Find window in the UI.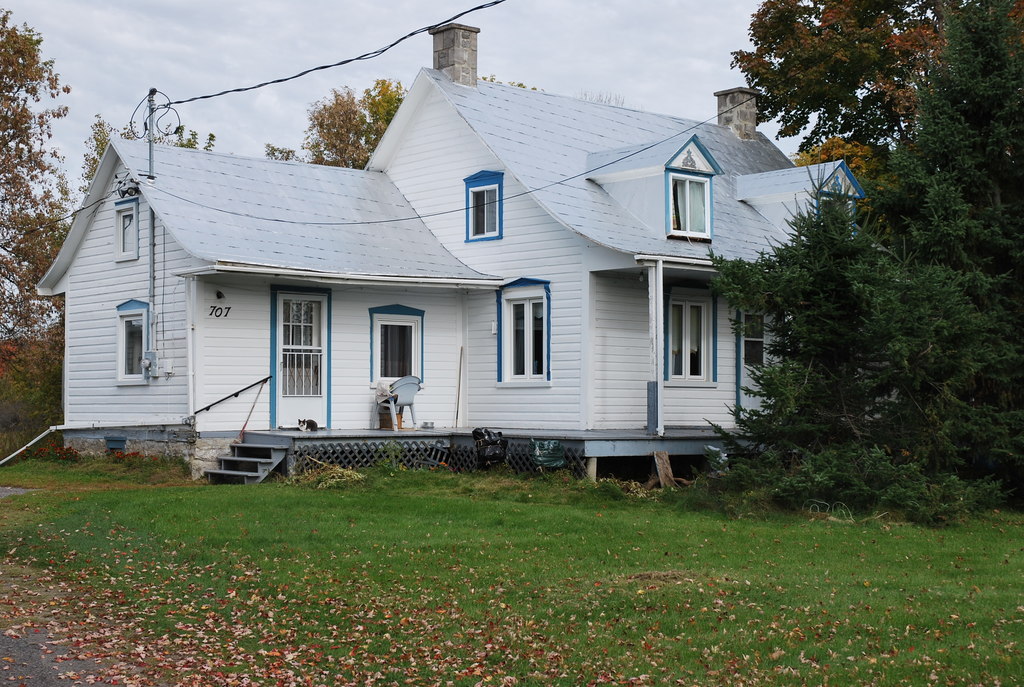
UI element at region(814, 196, 857, 242).
